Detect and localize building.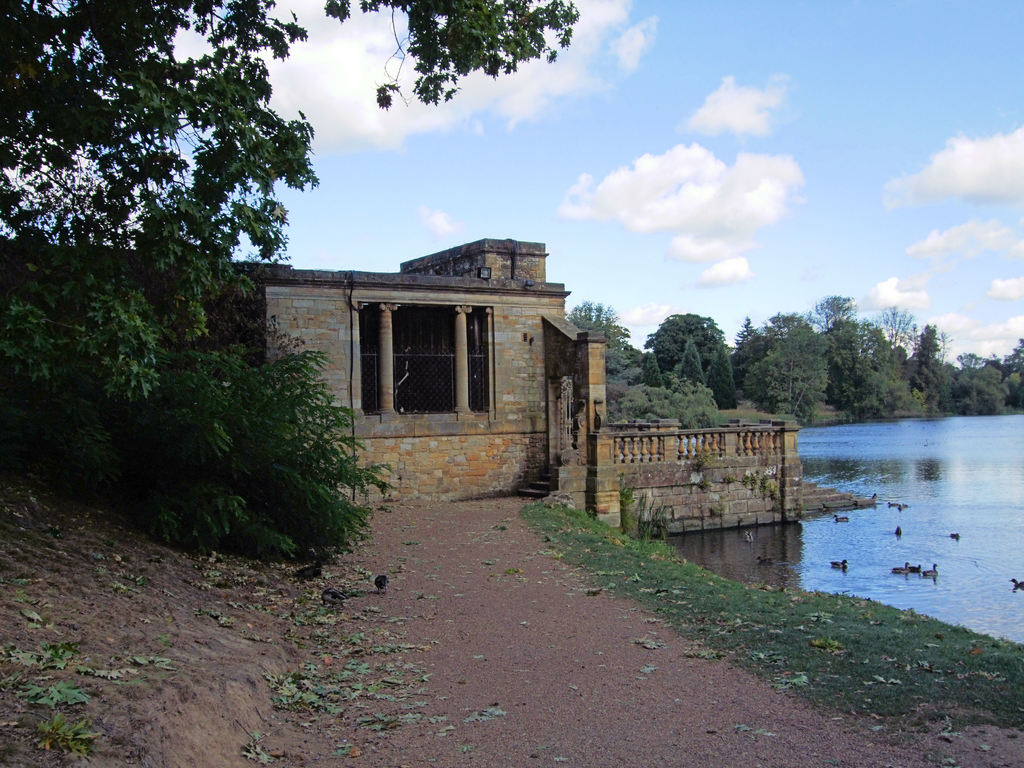
Localized at bbox=(0, 240, 874, 536).
